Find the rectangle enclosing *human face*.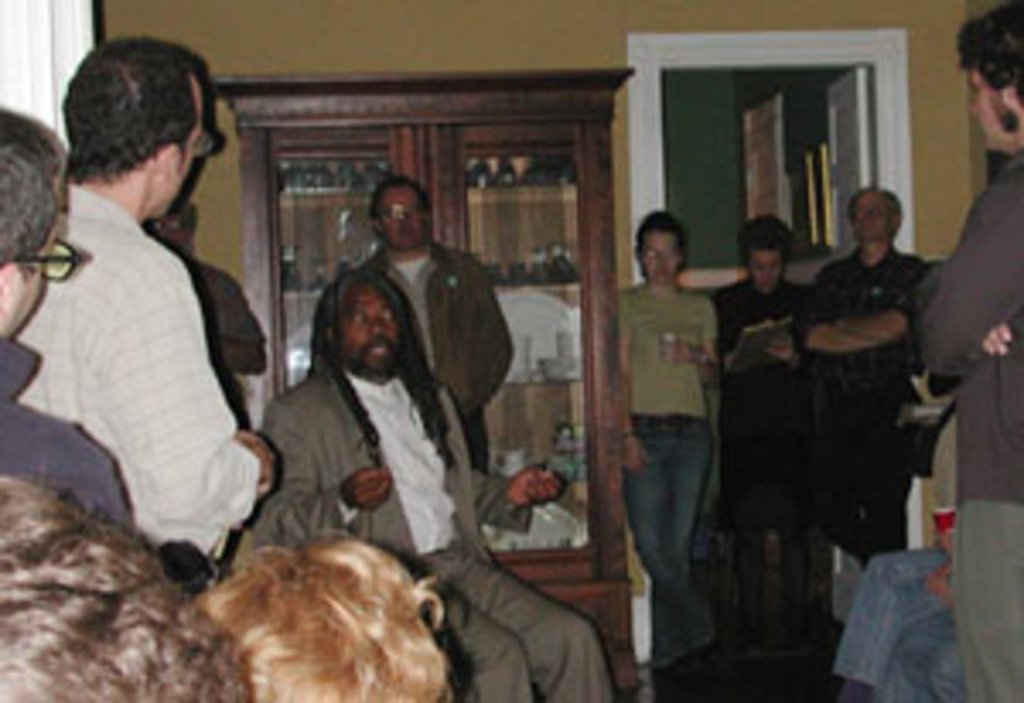
locate(635, 235, 676, 287).
